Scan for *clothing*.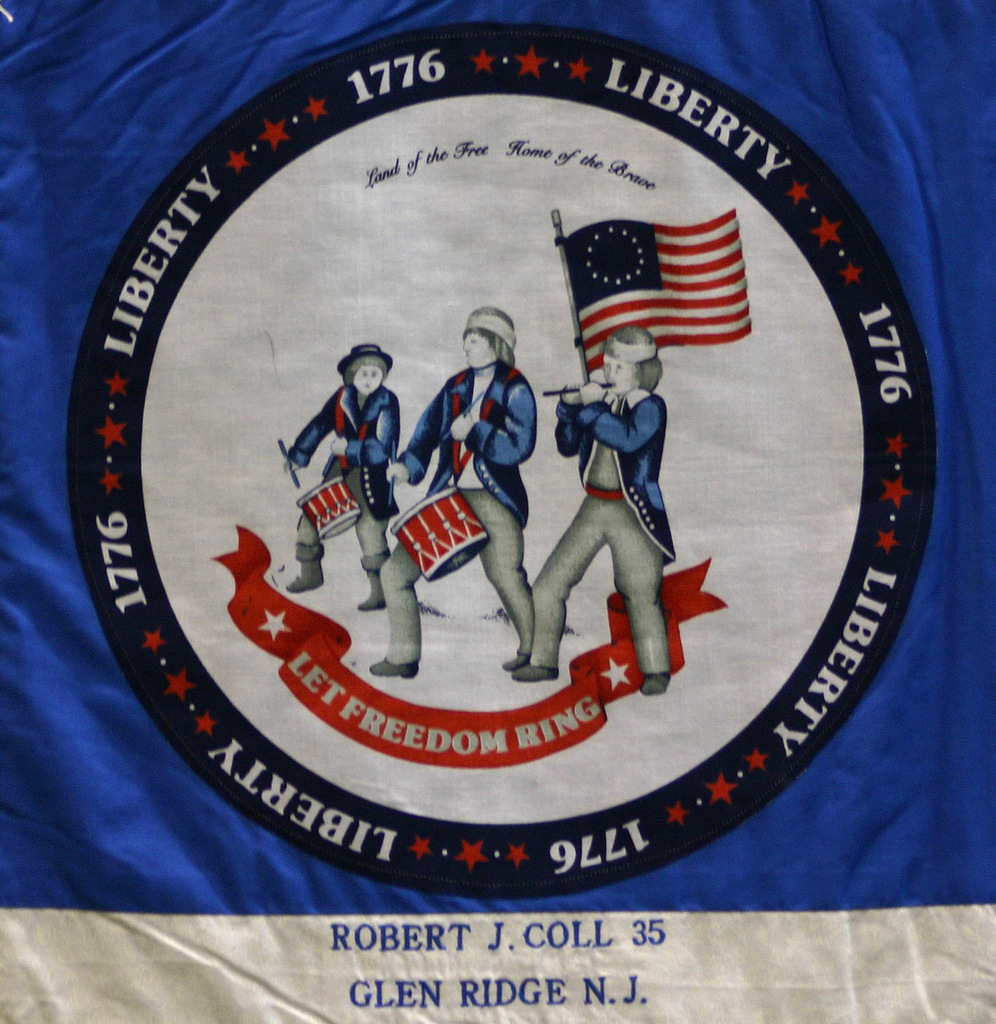
Scan result: <box>530,383,676,673</box>.
